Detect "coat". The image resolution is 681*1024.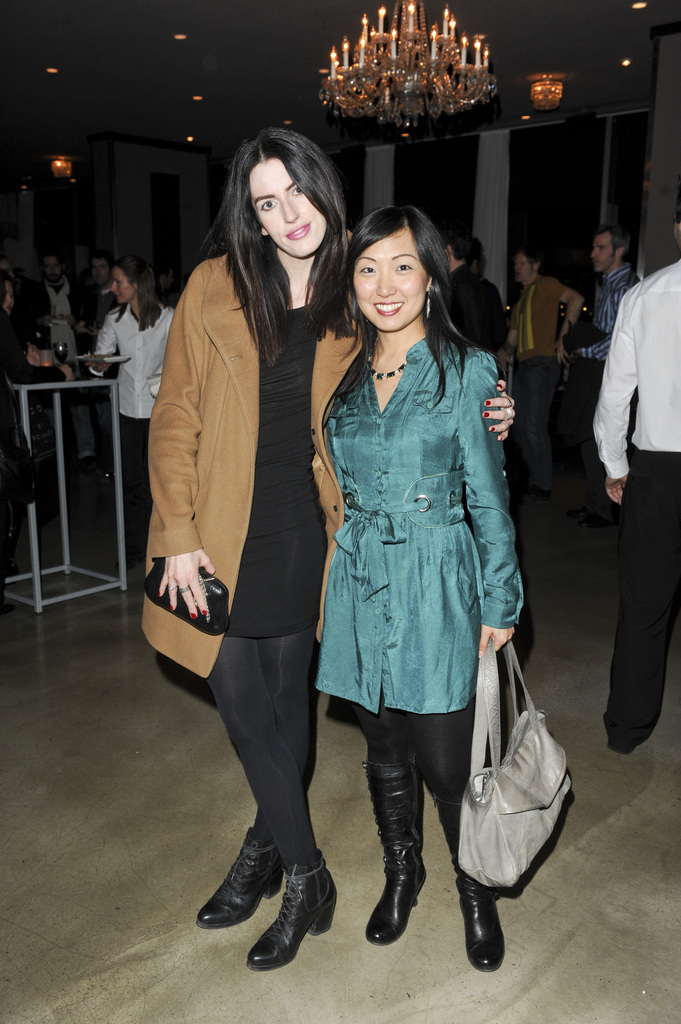
(x1=314, y1=314, x2=538, y2=718).
